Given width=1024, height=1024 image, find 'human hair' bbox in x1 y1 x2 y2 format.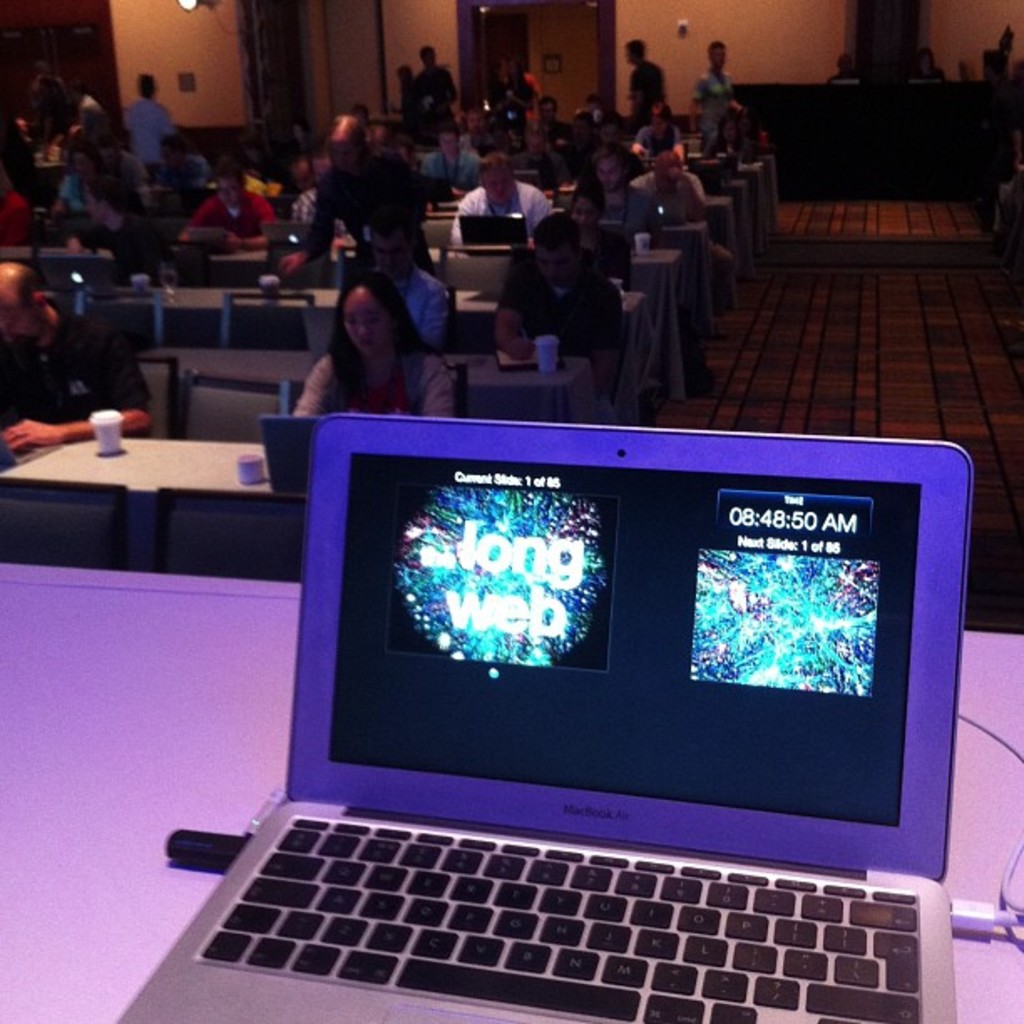
320 114 368 156.
